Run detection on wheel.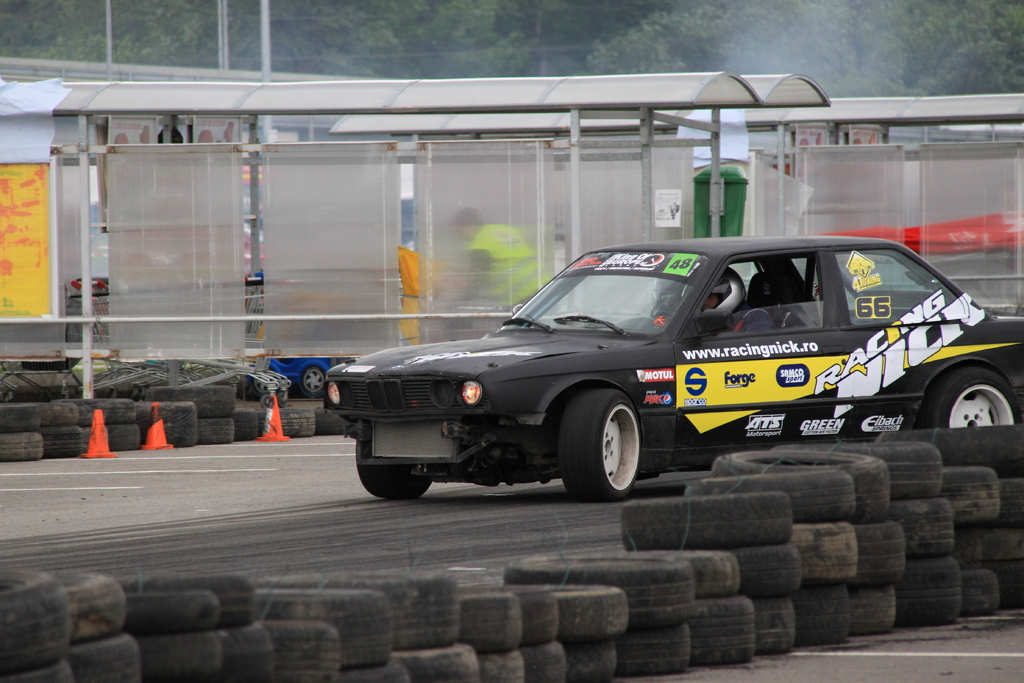
Result: detection(152, 386, 237, 418).
